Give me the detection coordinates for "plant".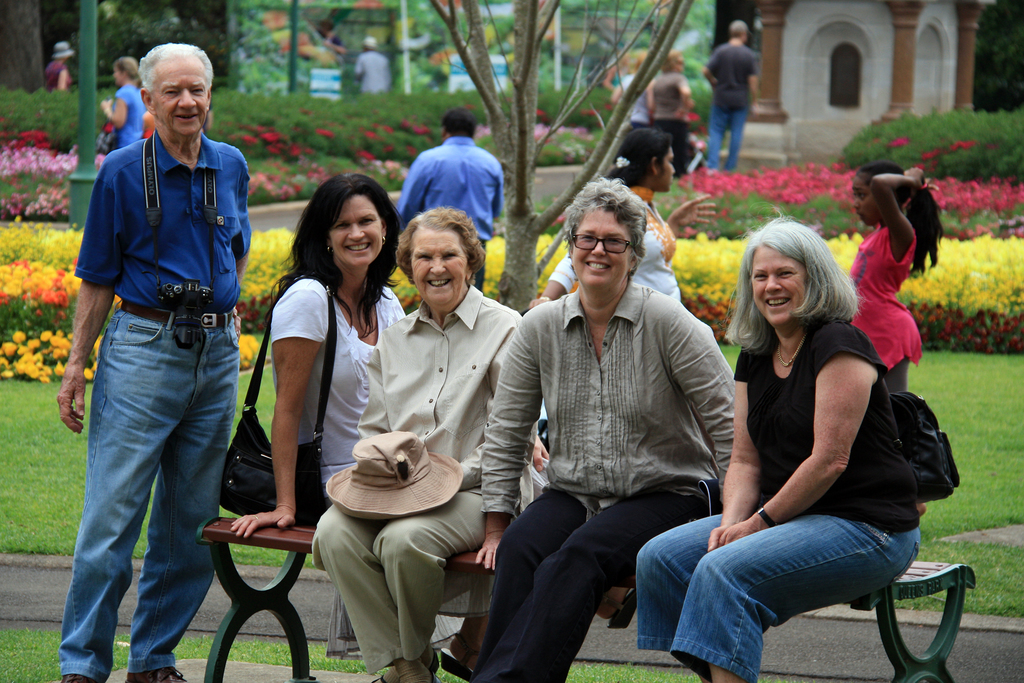
(68,12,241,89).
